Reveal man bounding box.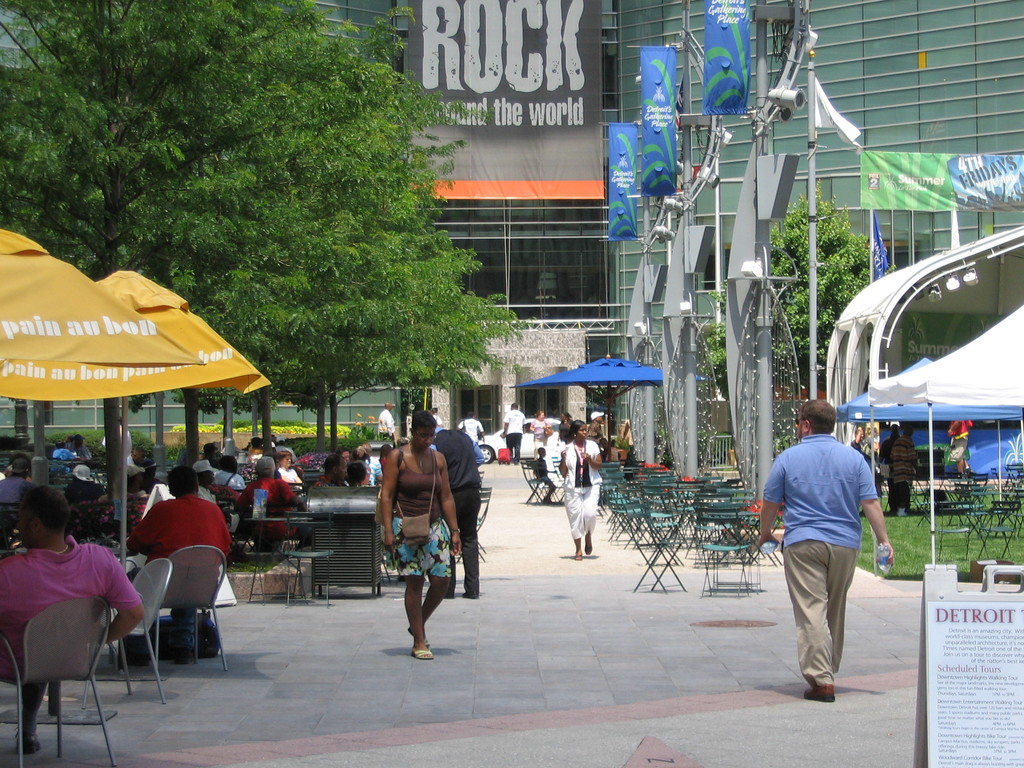
Revealed: <region>281, 448, 304, 499</region>.
